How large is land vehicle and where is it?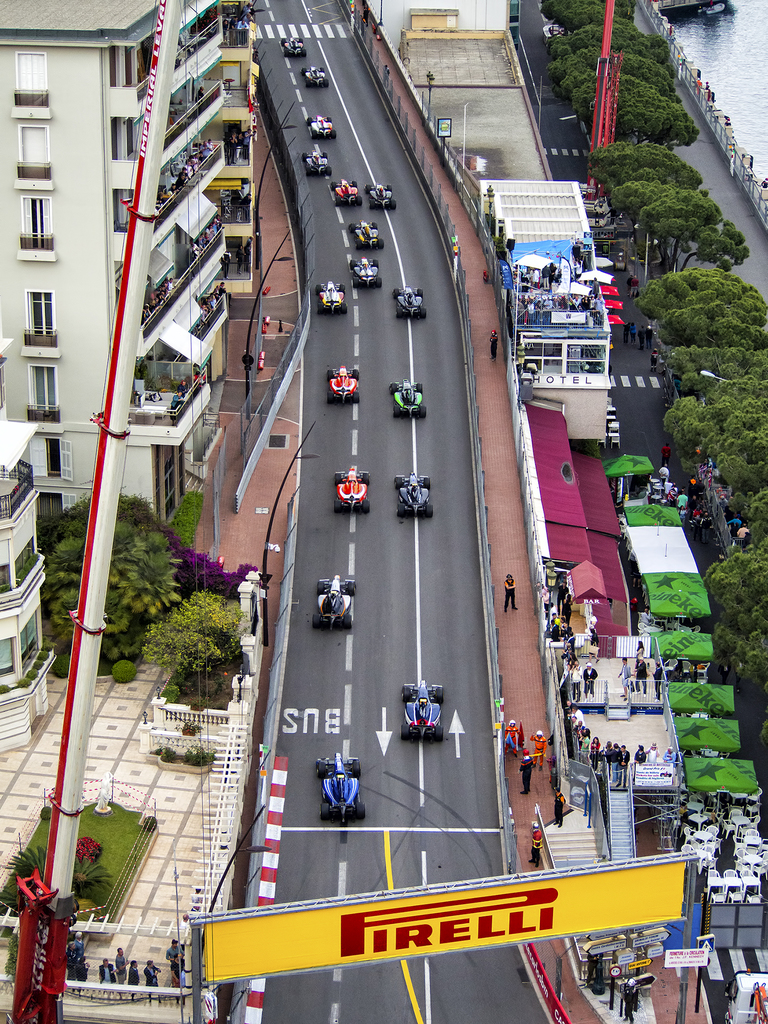
Bounding box: box(312, 751, 366, 821).
